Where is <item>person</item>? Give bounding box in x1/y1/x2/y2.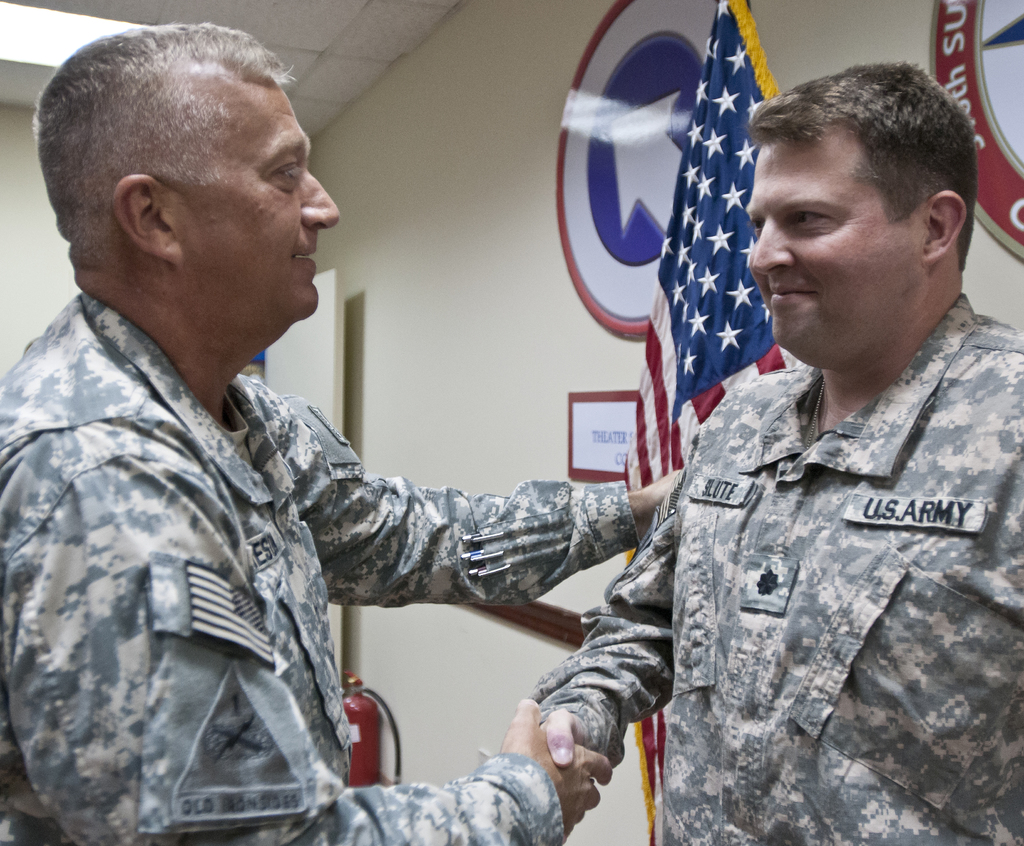
604/62/1023/817.
